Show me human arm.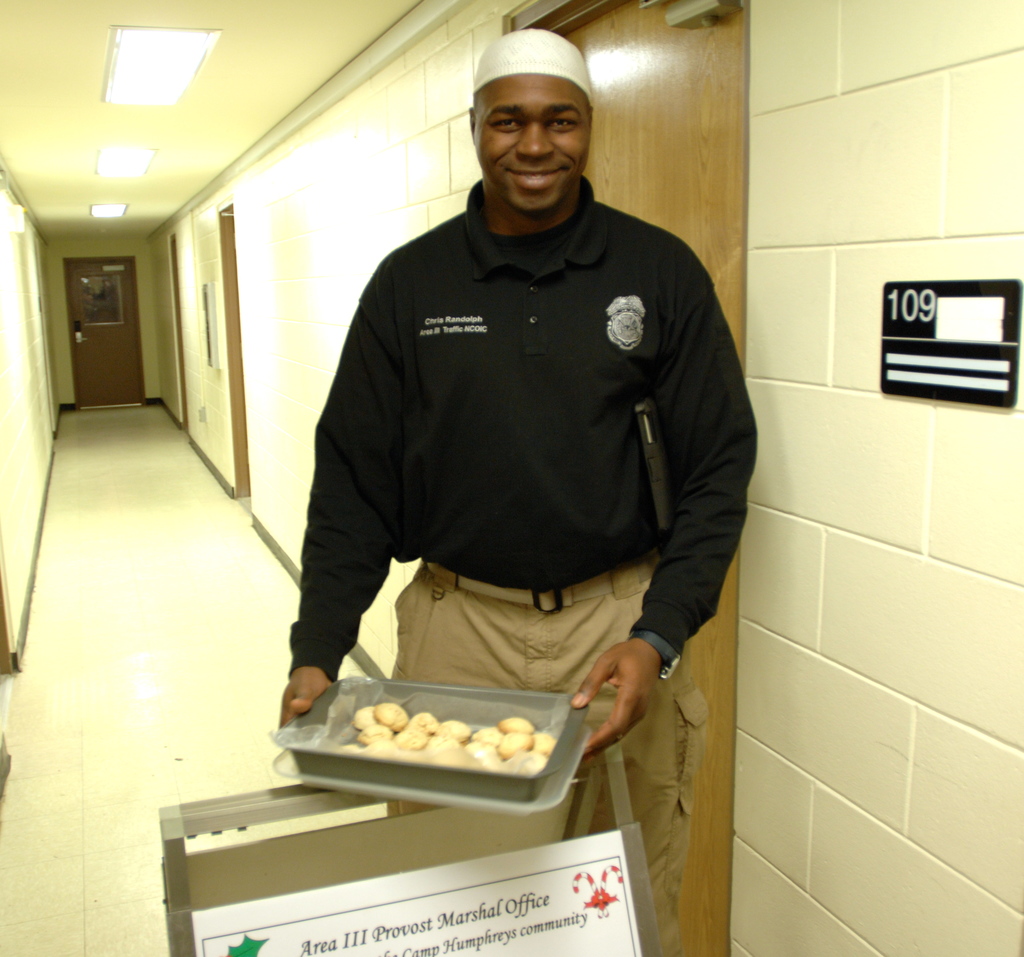
human arm is here: x1=277 y1=270 x2=398 y2=730.
